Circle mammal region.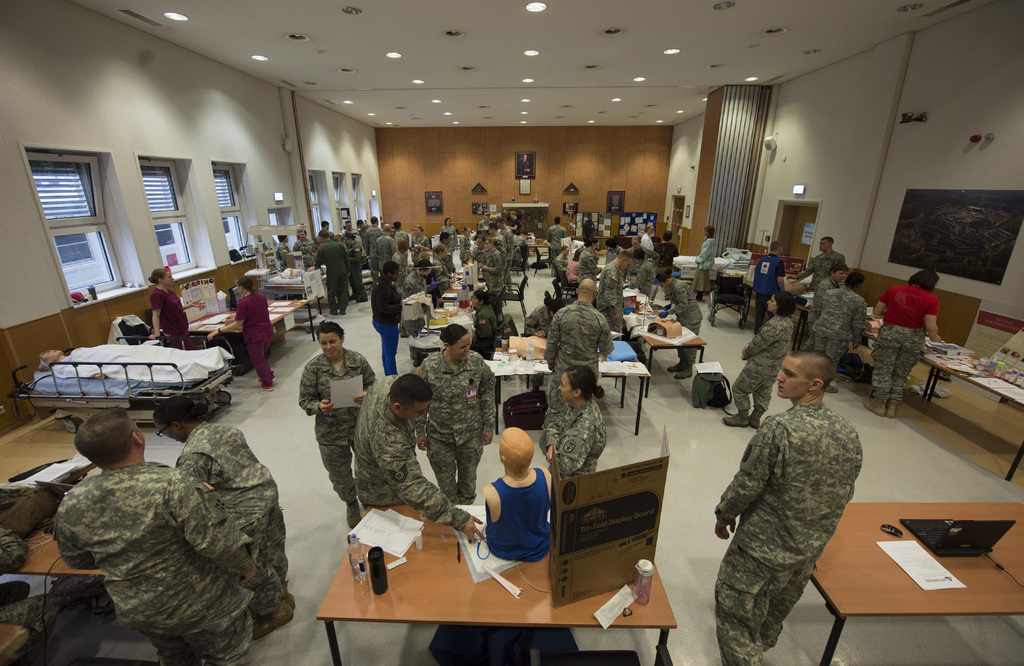
Region: {"x1": 546, "y1": 213, "x2": 567, "y2": 256}.
